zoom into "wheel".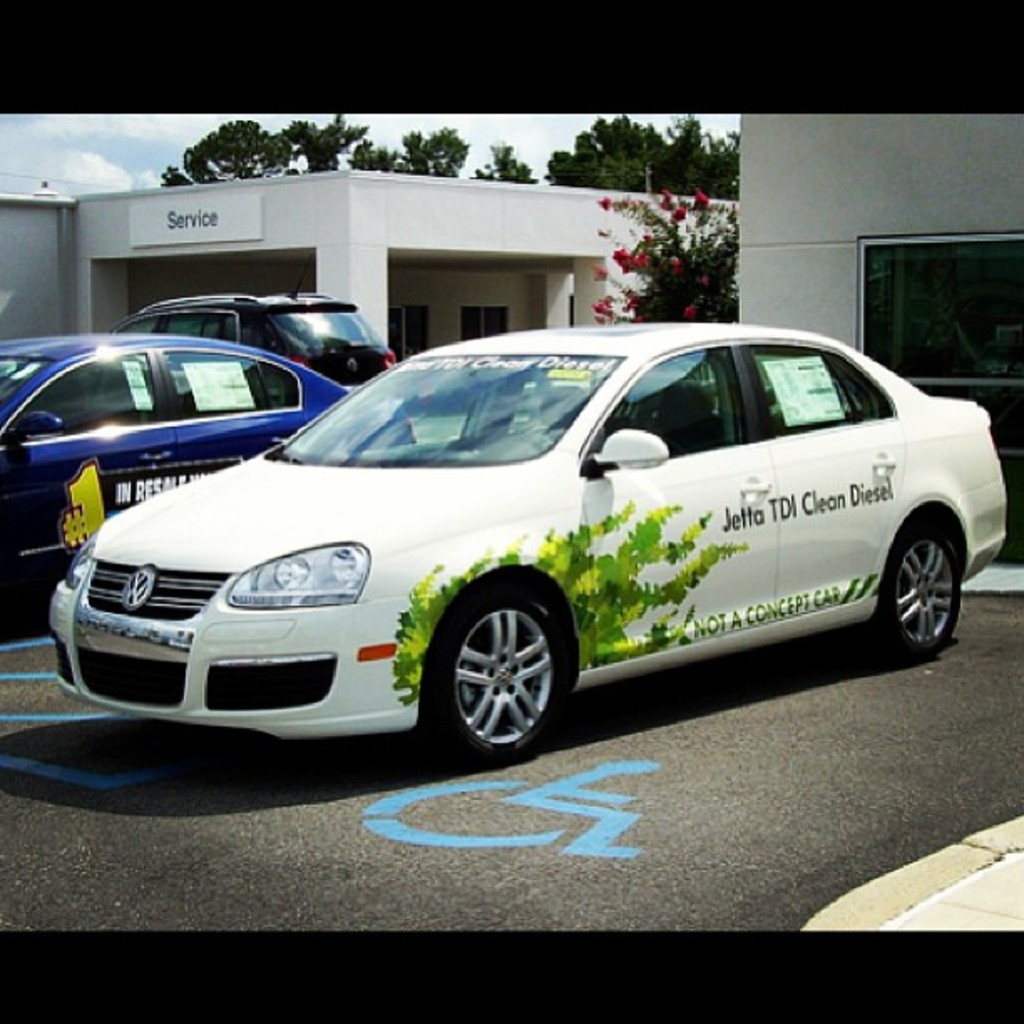
Zoom target: l=445, t=607, r=569, b=743.
